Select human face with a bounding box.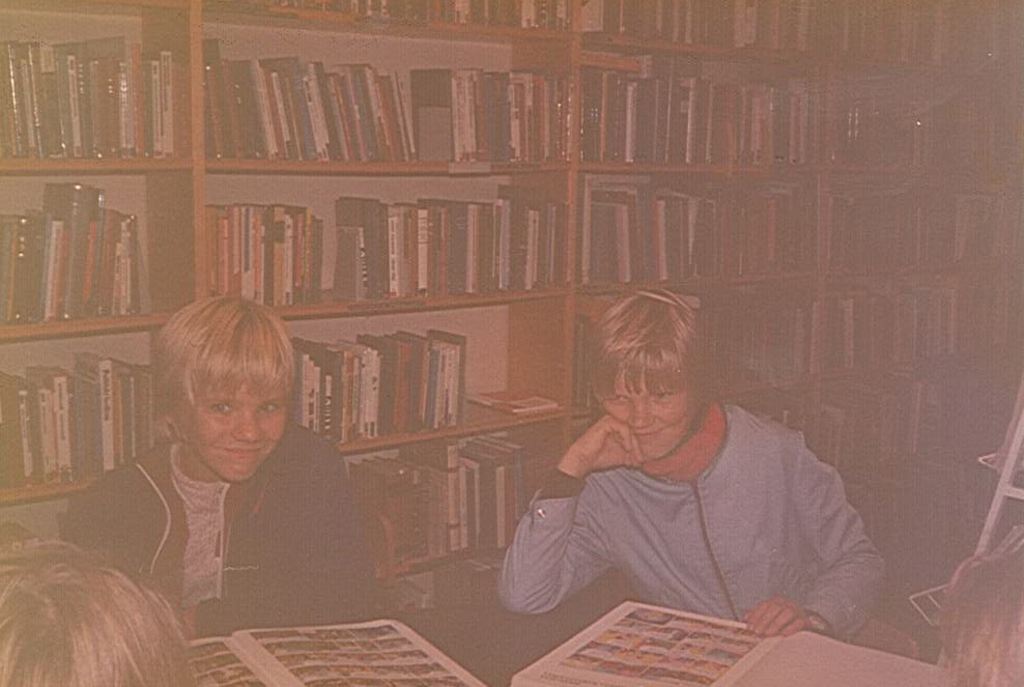
detection(187, 380, 286, 482).
